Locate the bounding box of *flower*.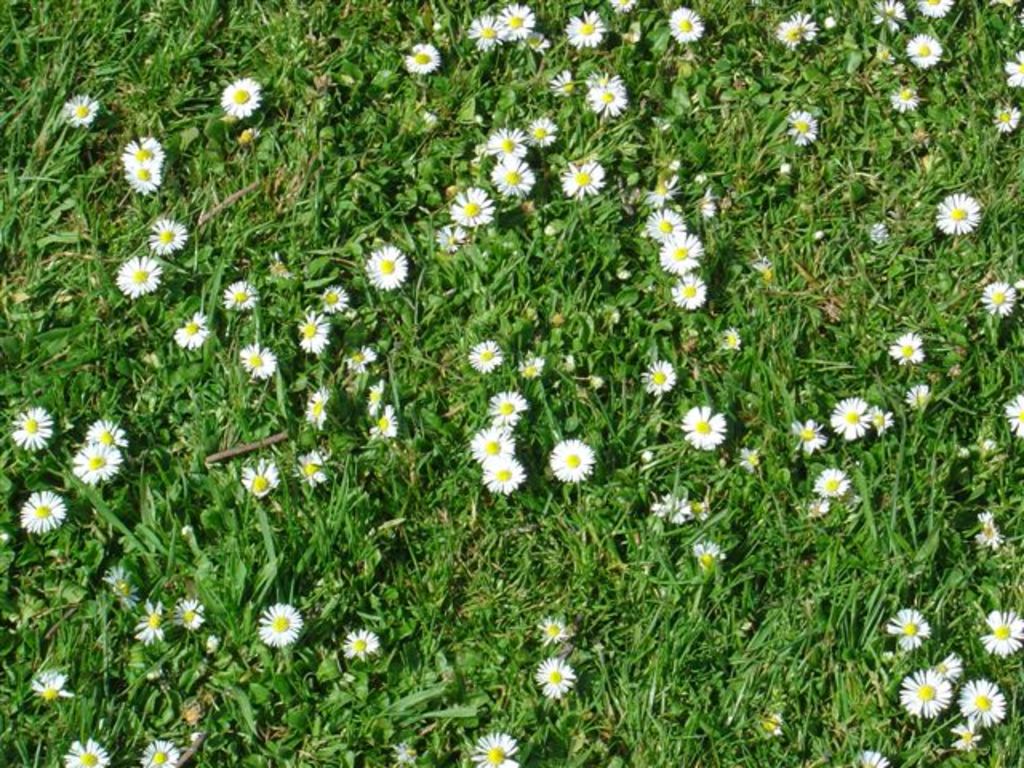
Bounding box: bbox=(552, 438, 600, 483).
